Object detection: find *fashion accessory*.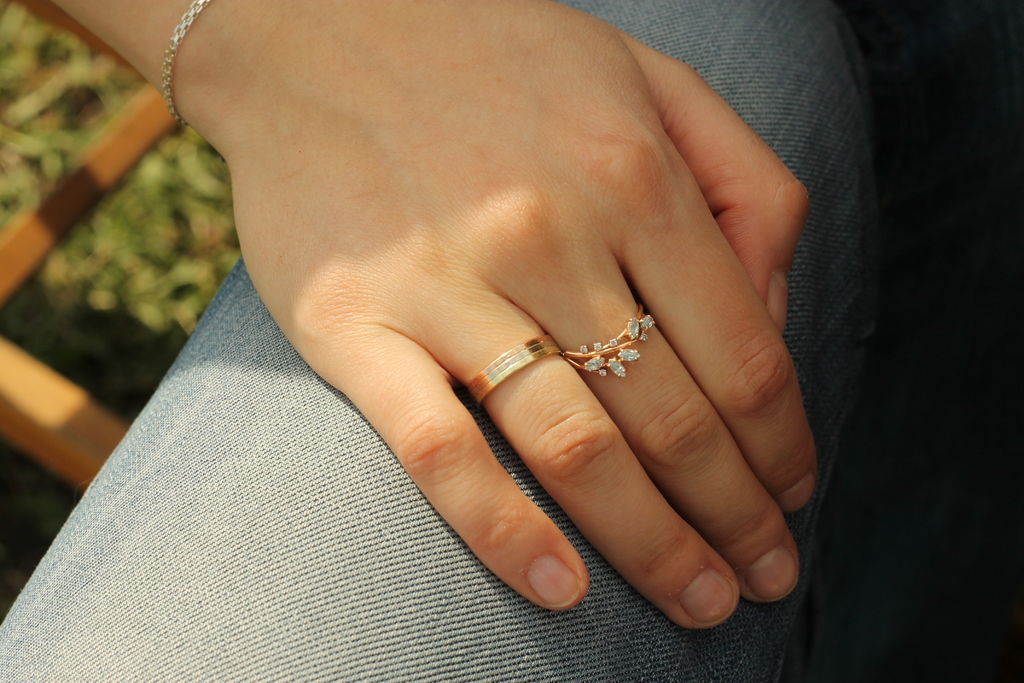
469,334,557,404.
